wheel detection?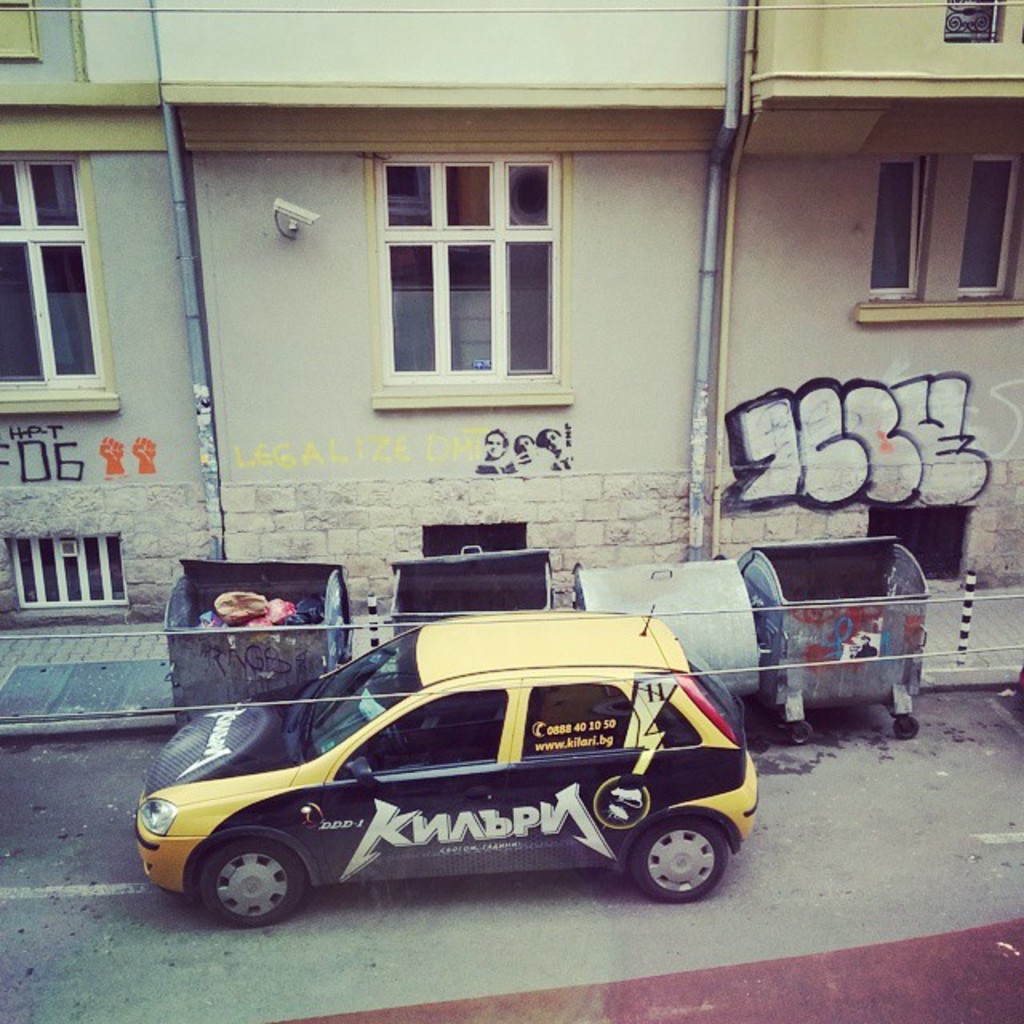
locate(629, 813, 741, 898)
